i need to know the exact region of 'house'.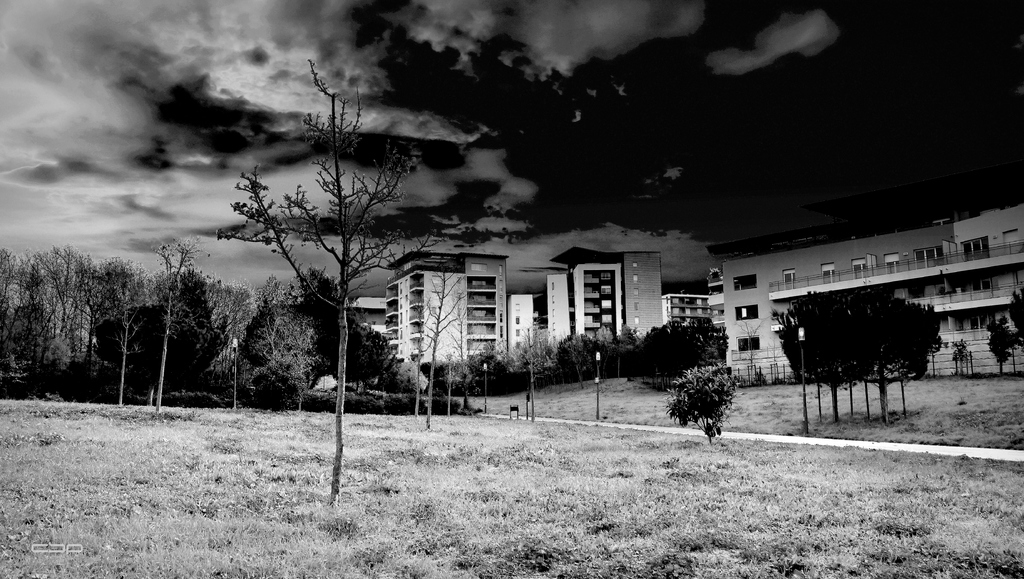
Region: left=385, top=246, right=511, bottom=370.
